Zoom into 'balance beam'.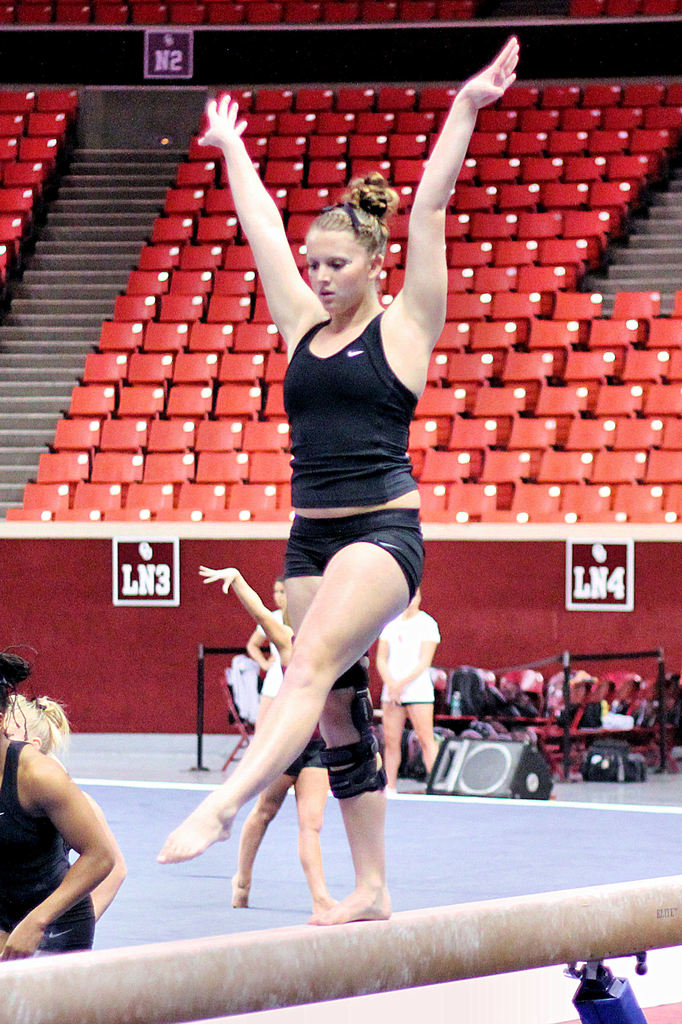
Zoom target: (0, 872, 681, 1023).
